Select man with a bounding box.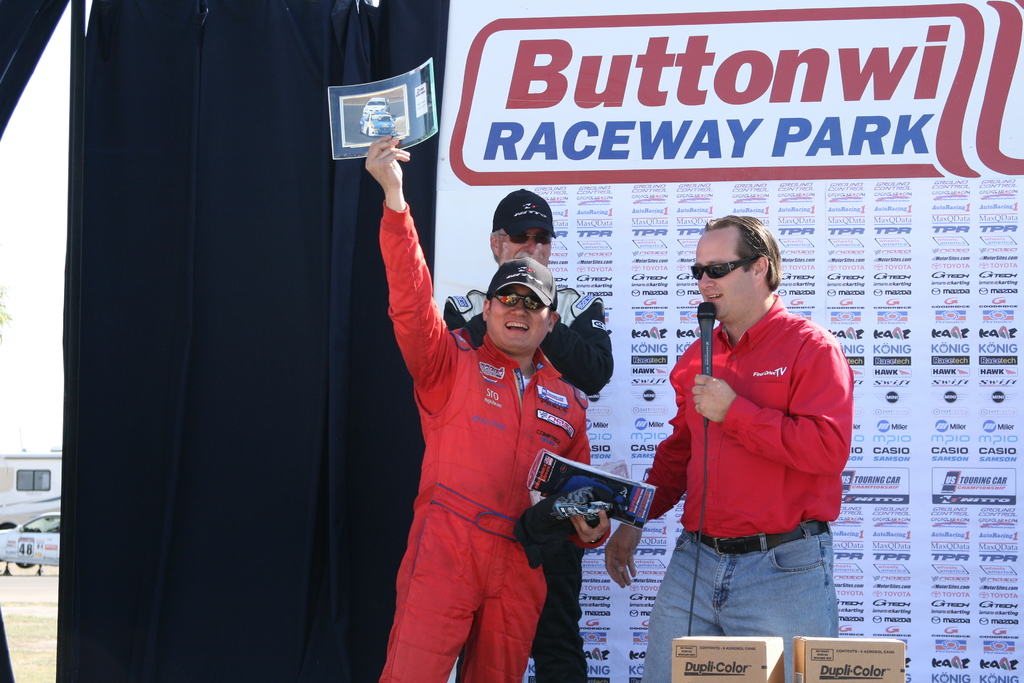
x1=447, y1=181, x2=617, y2=682.
